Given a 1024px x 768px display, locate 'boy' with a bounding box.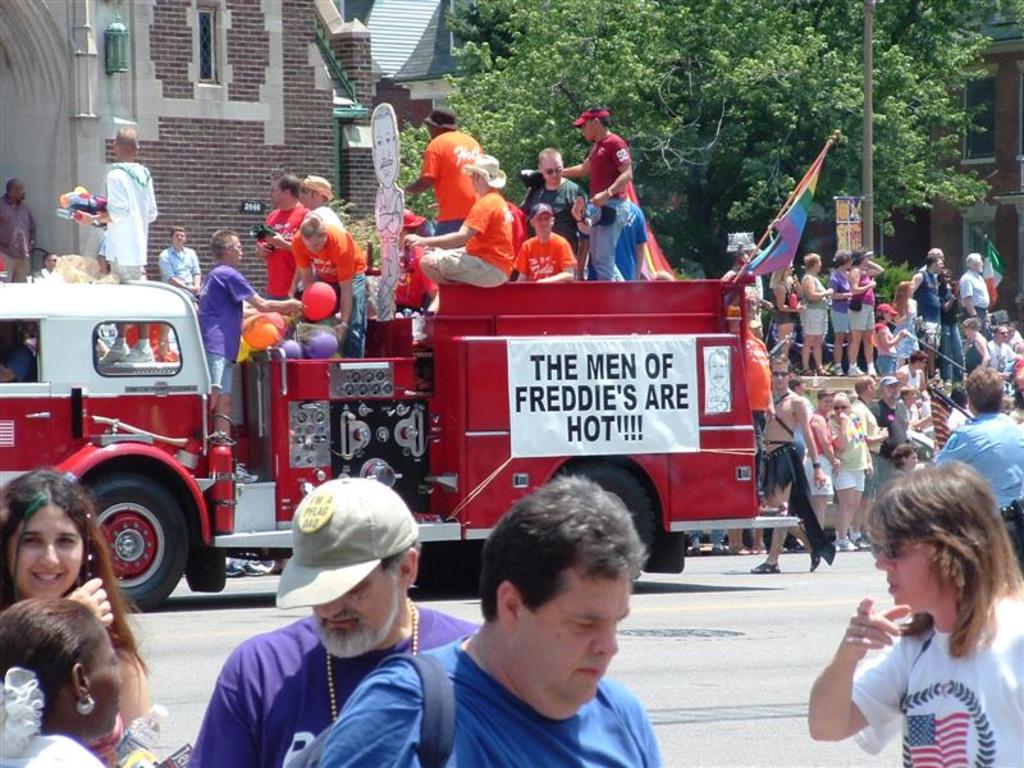
Located: select_region(561, 100, 639, 282).
